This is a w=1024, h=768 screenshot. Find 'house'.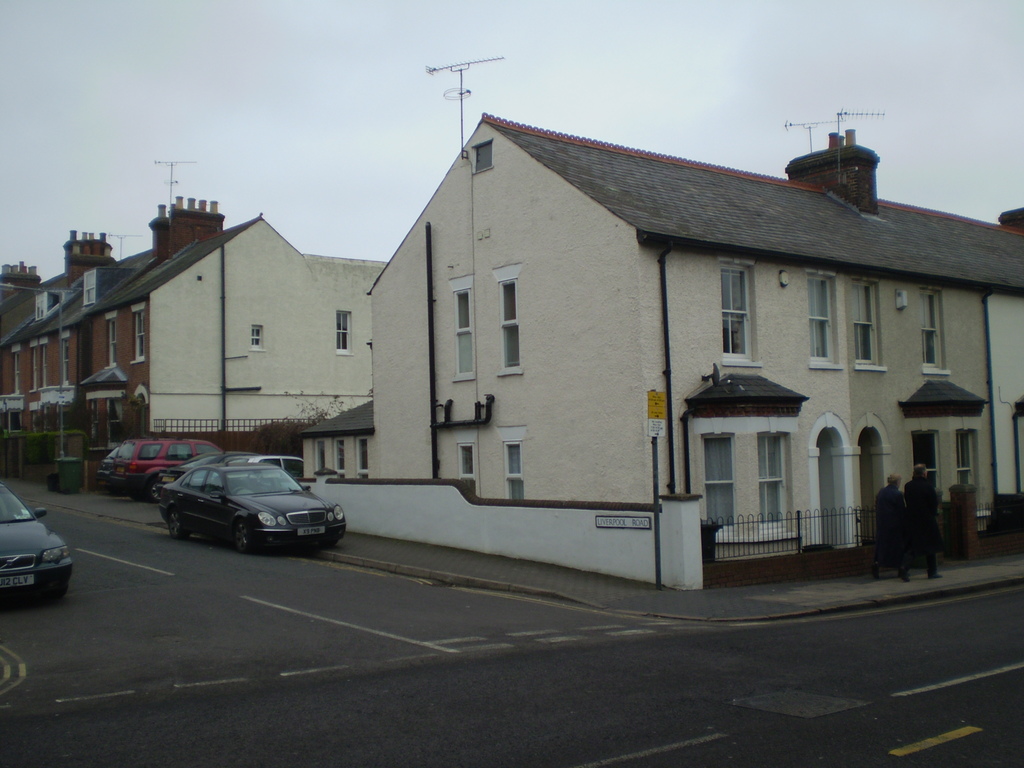
Bounding box: BBox(297, 395, 374, 484).
